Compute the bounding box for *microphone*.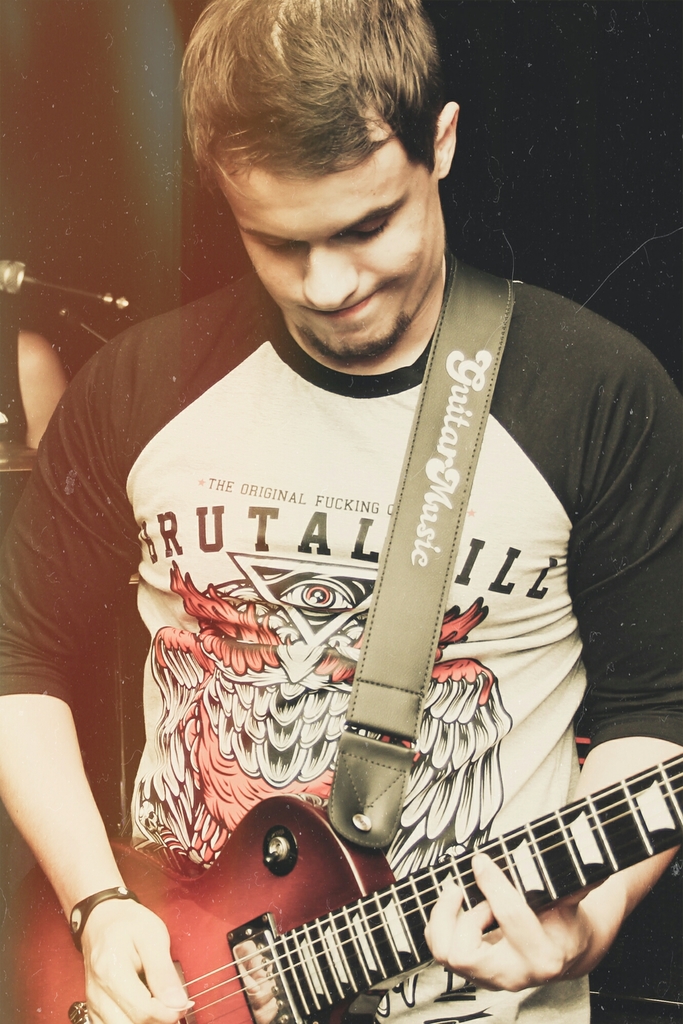
(0, 252, 138, 312).
